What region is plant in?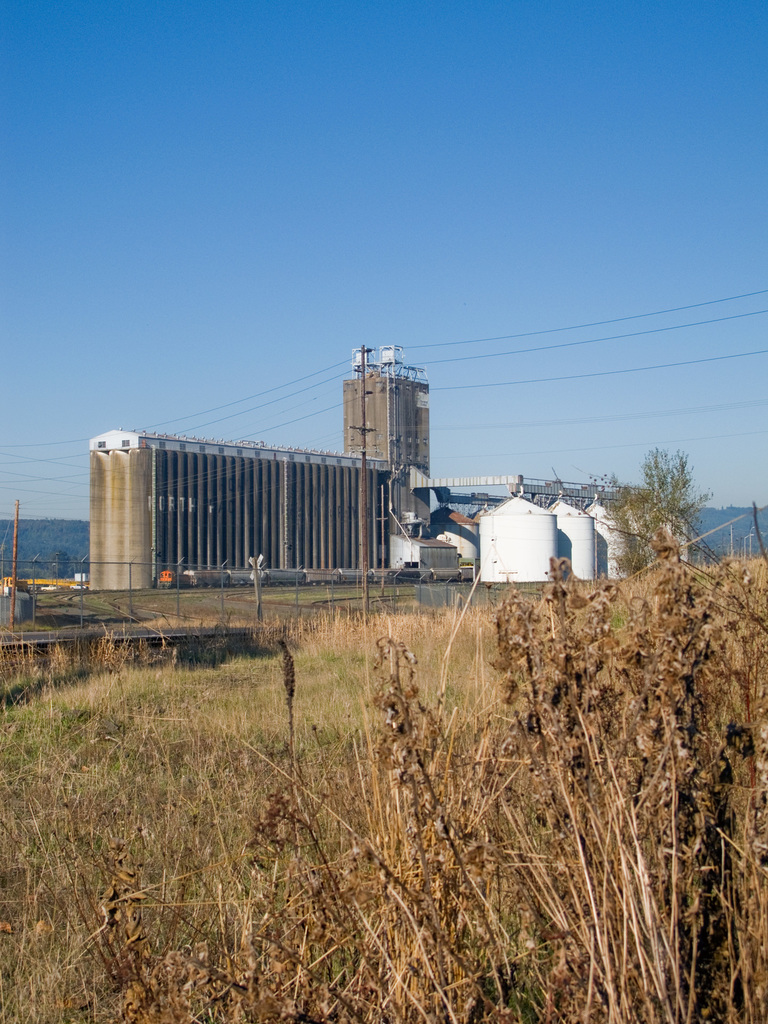
locate(0, 534, 767, 1023).
